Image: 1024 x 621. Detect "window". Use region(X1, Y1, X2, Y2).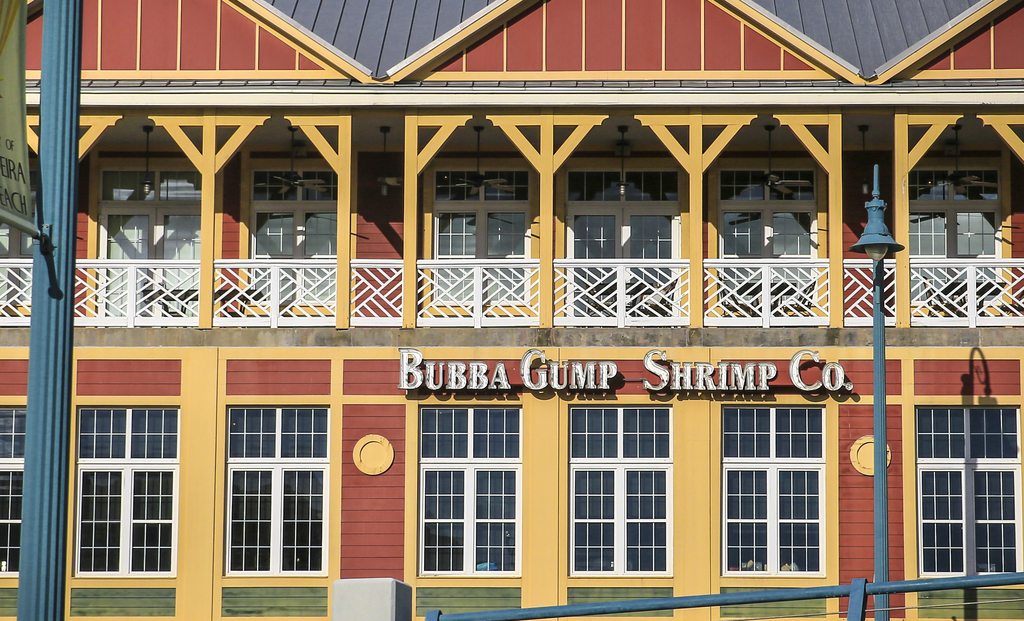
region(711, 159, 820, 316).
